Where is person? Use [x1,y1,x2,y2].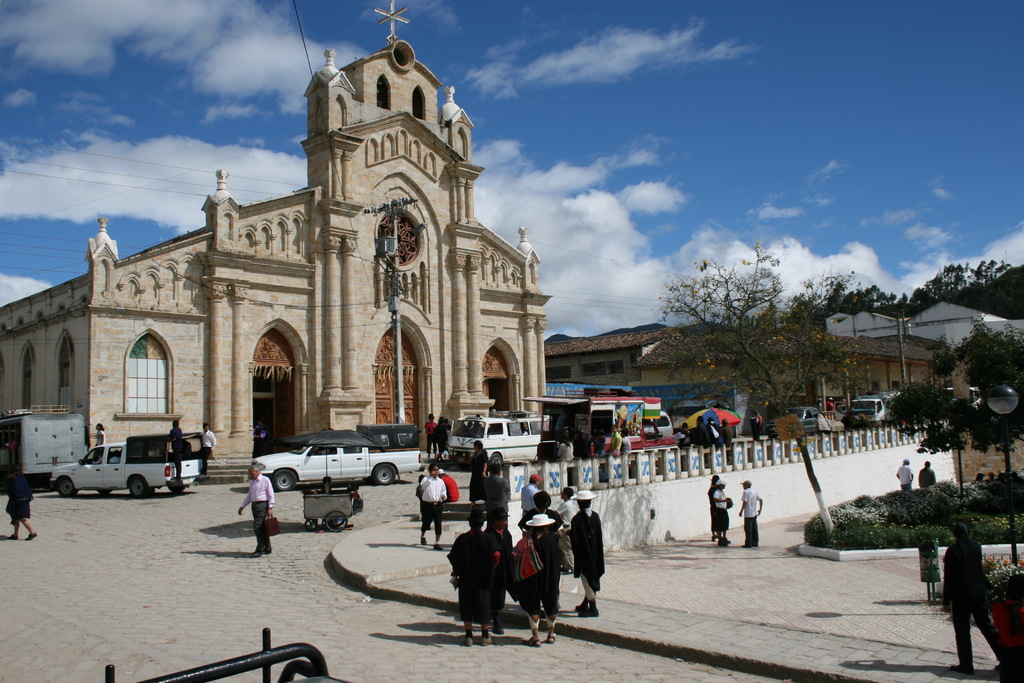
[918,462,939,488].
